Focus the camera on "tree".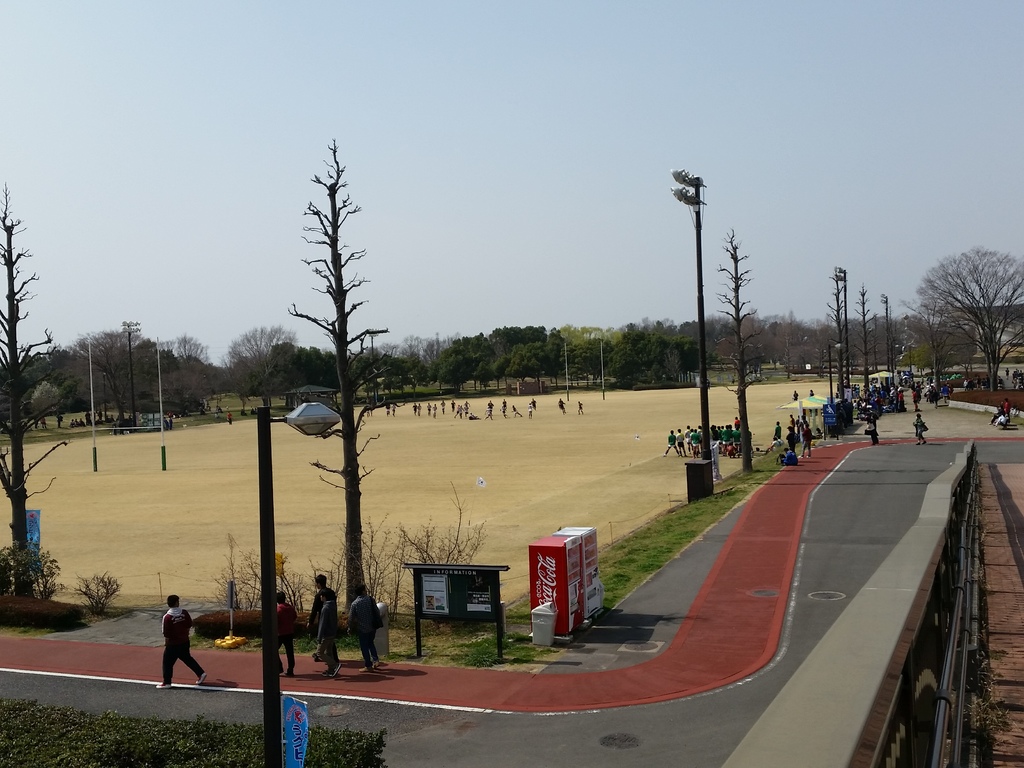
Focus region: {"left": 715, "top": 228, "right": 772, "bottom": 472}.
